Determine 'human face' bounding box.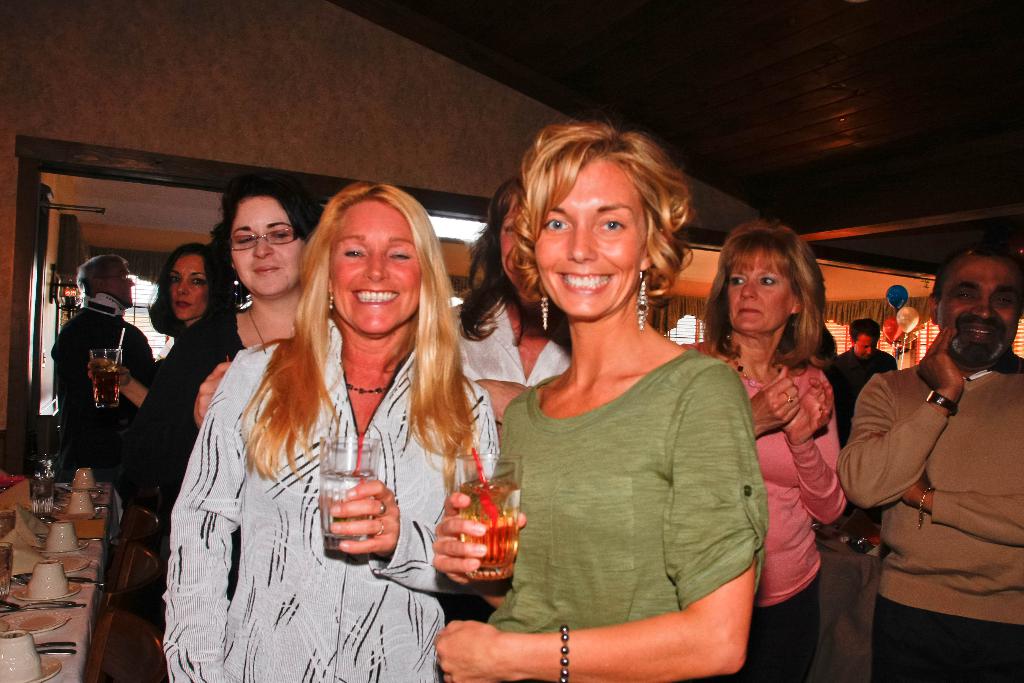
Determined: 102/257/138/313.
